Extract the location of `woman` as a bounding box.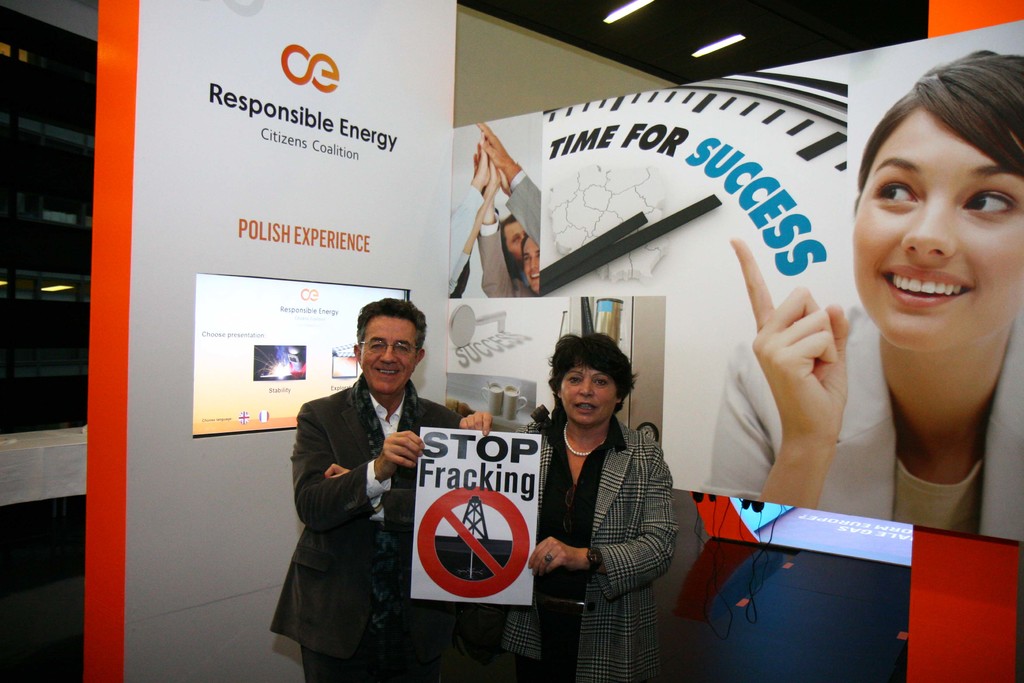
l=456, t=327, r=682, b=682.
